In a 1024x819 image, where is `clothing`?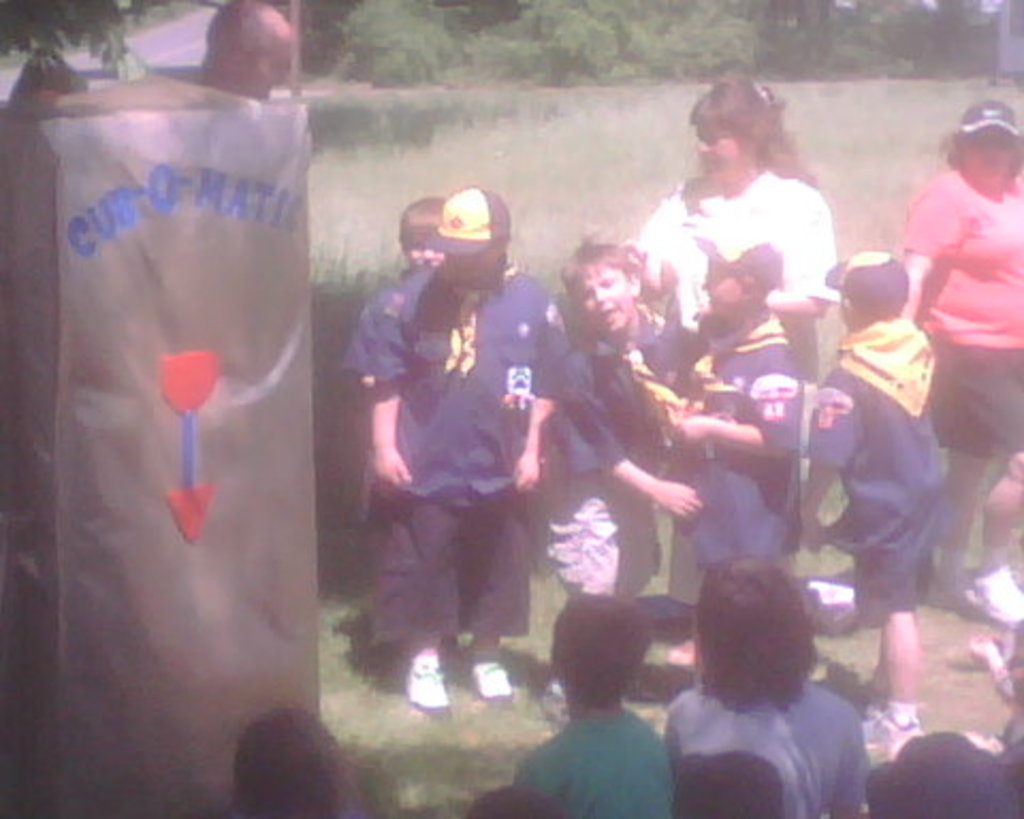
[left=518, top=702, right=674, bottom=817].
